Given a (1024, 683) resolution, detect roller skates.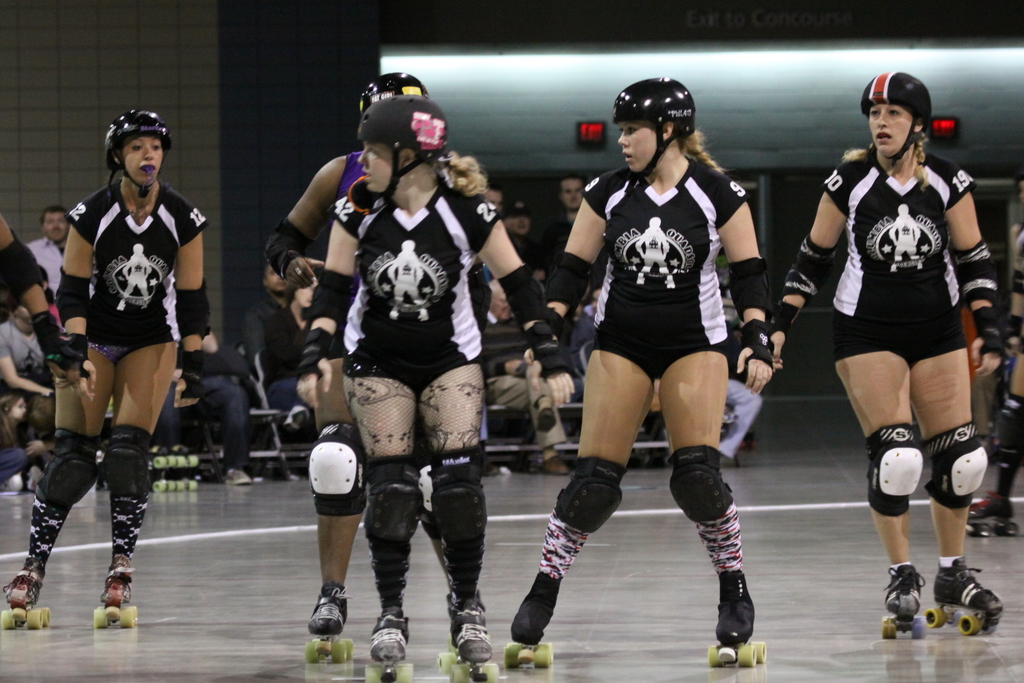
BBox(504, 568, 561, 668).
